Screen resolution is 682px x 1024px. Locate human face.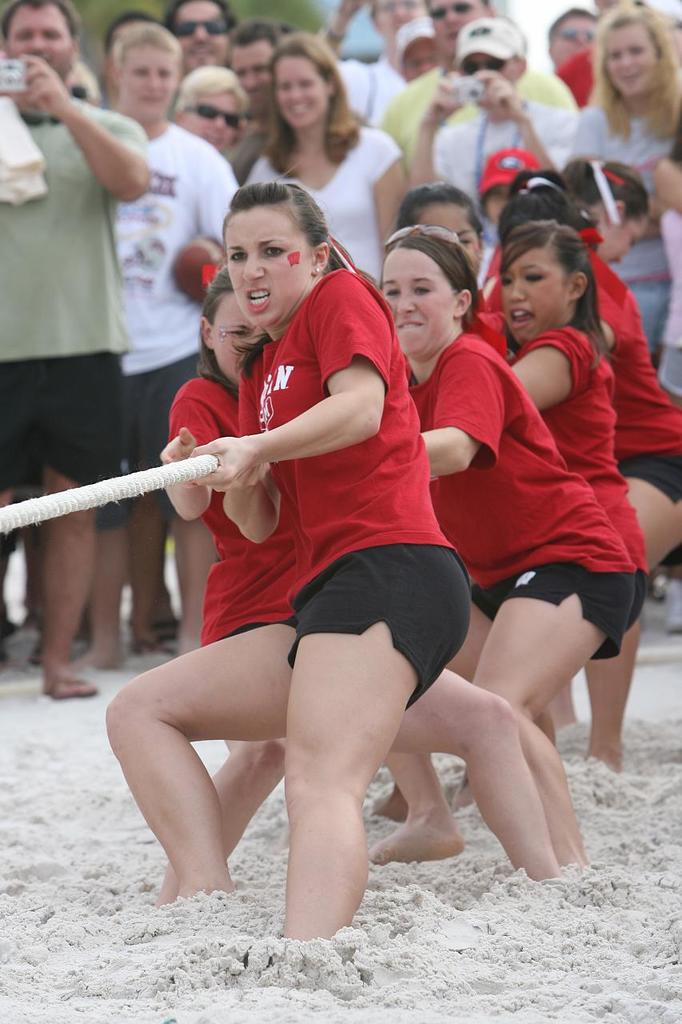
225,211,310,322.
